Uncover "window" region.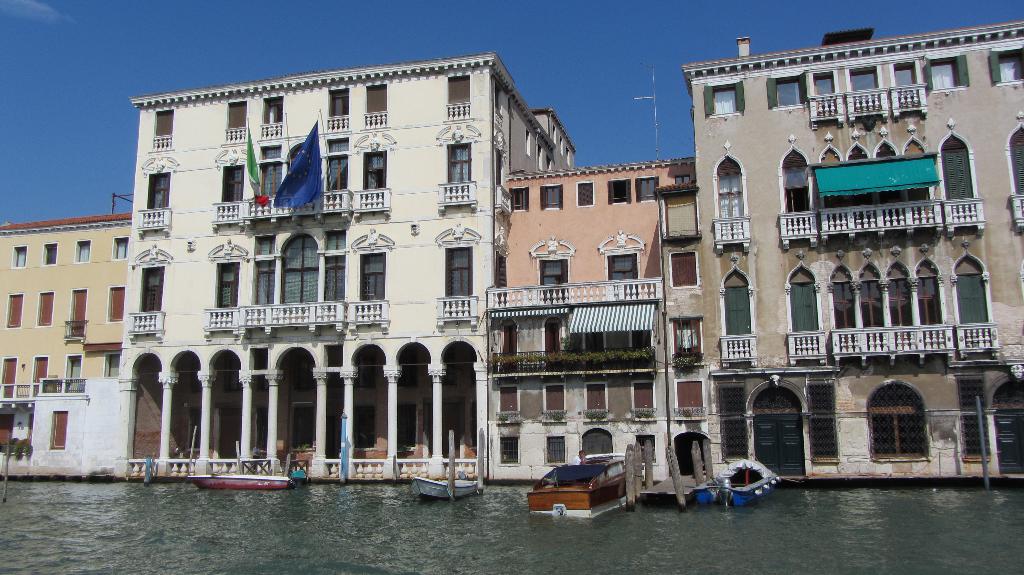
Uncovered: 499/437/517/463.
